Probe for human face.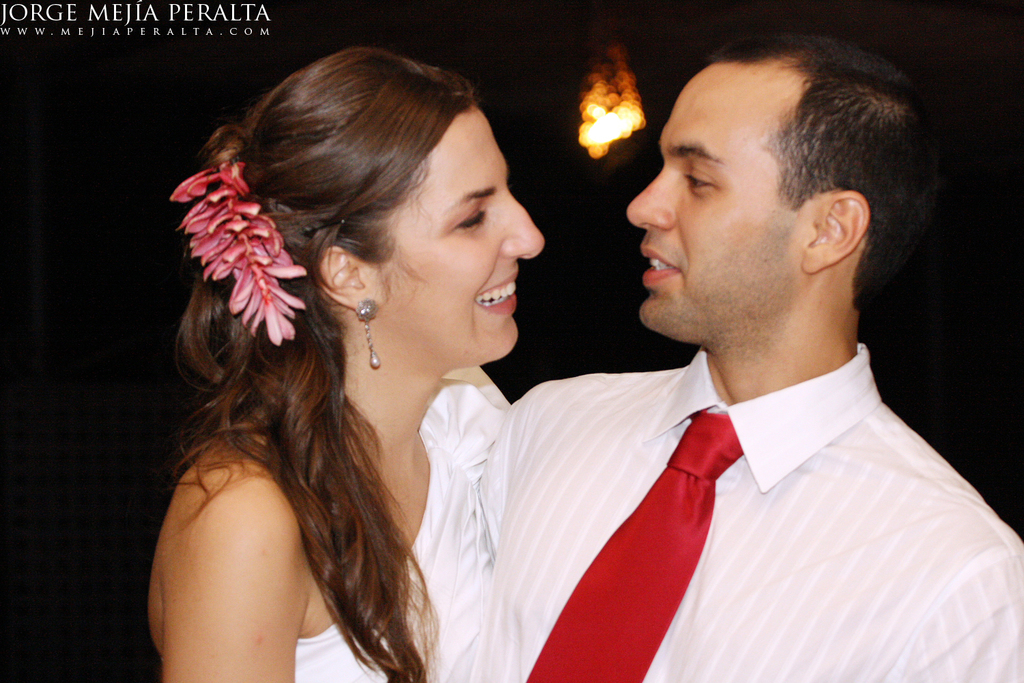
Probe result: (369,104,543,368).
